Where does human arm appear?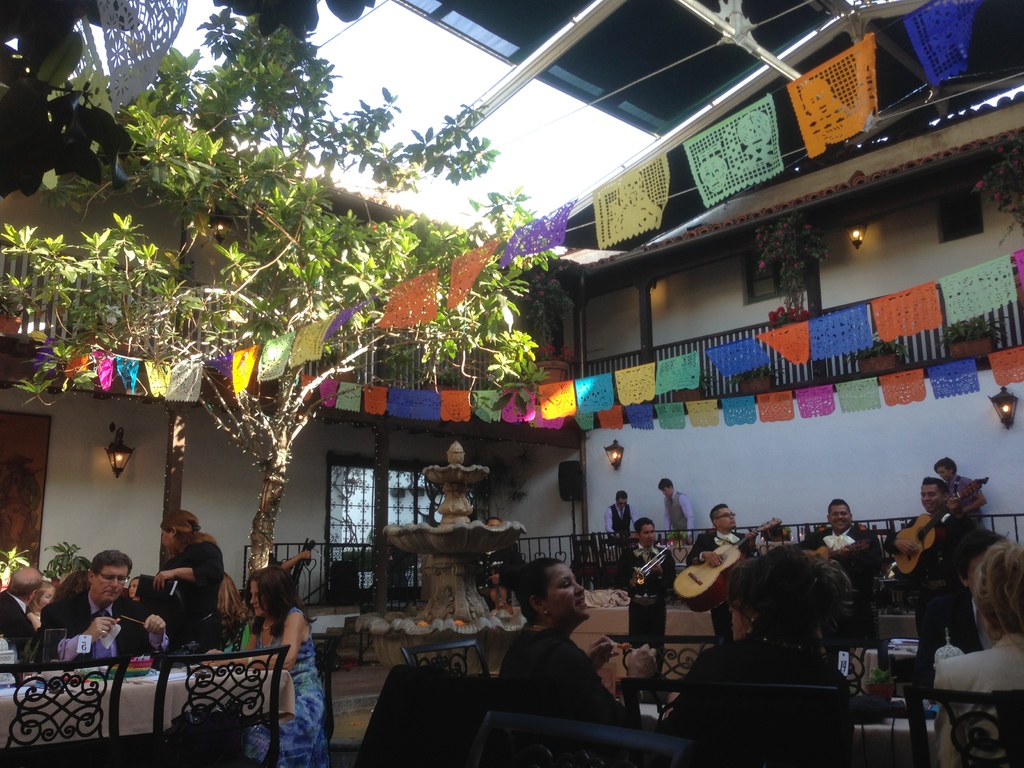
Appears at box=[678, 494, 692, 534].
